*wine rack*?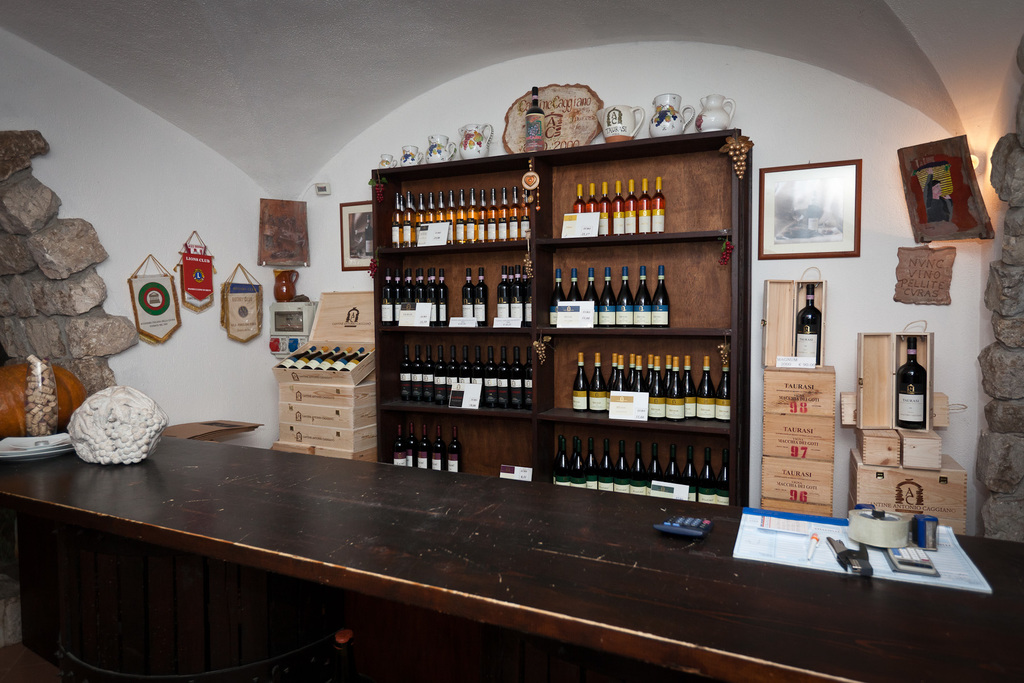
[x1=856, y1=328, x2=934, y2=431]
